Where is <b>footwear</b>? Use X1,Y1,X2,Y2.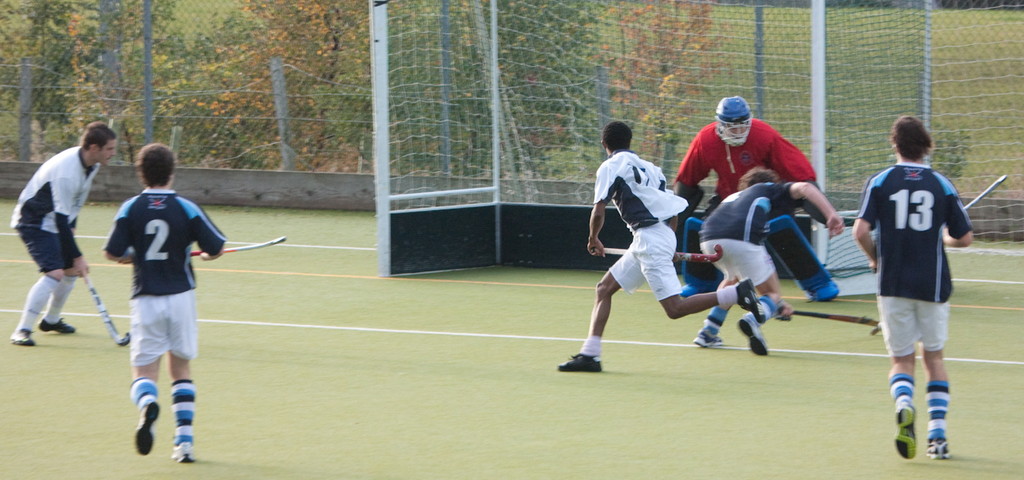
40,319,74,338.
